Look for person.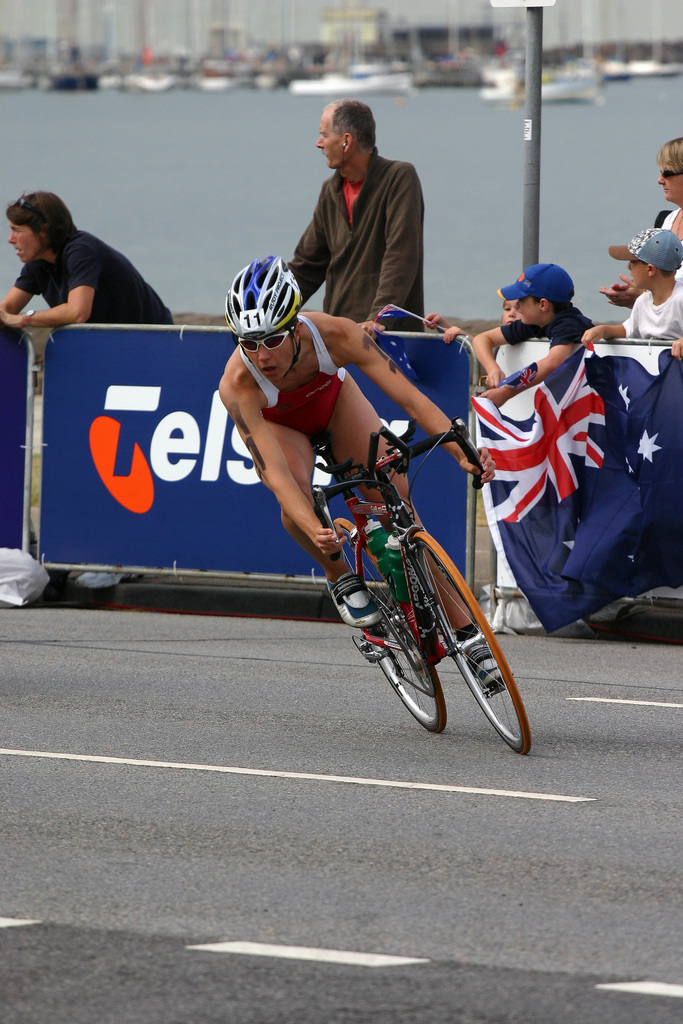
Found: pyautogui.locateOnScreen(0, 188, 175, 588).
